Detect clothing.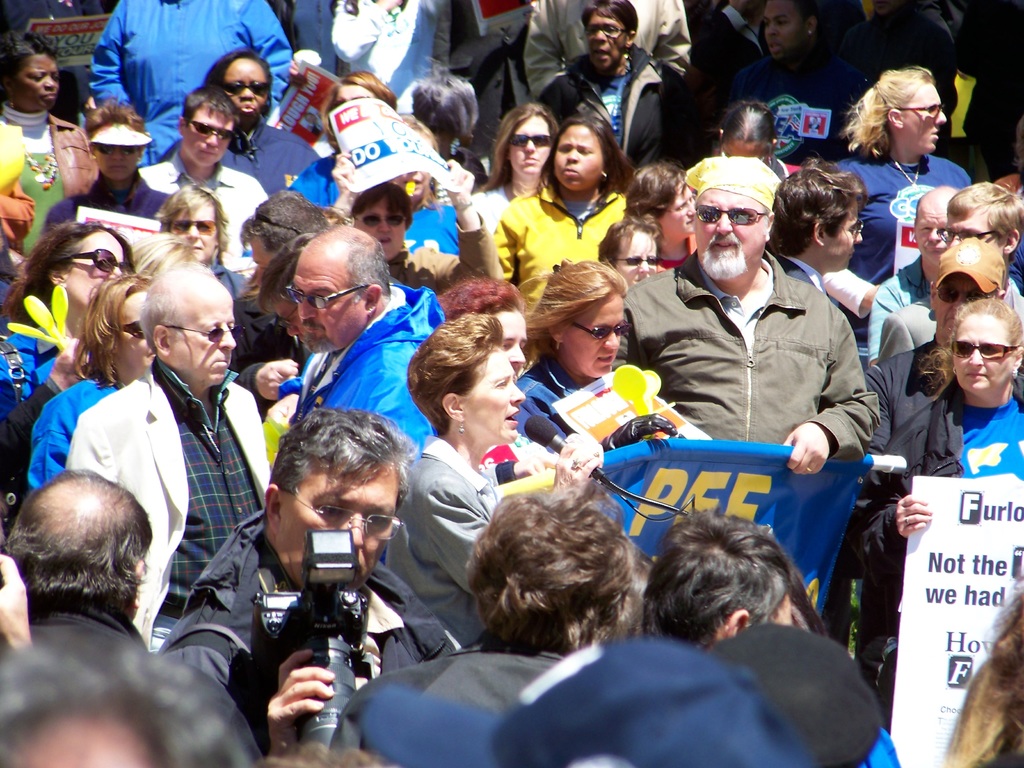
Detected at {"x1": 612, "y1": 249, "x2": 877, "y2": 460}.
